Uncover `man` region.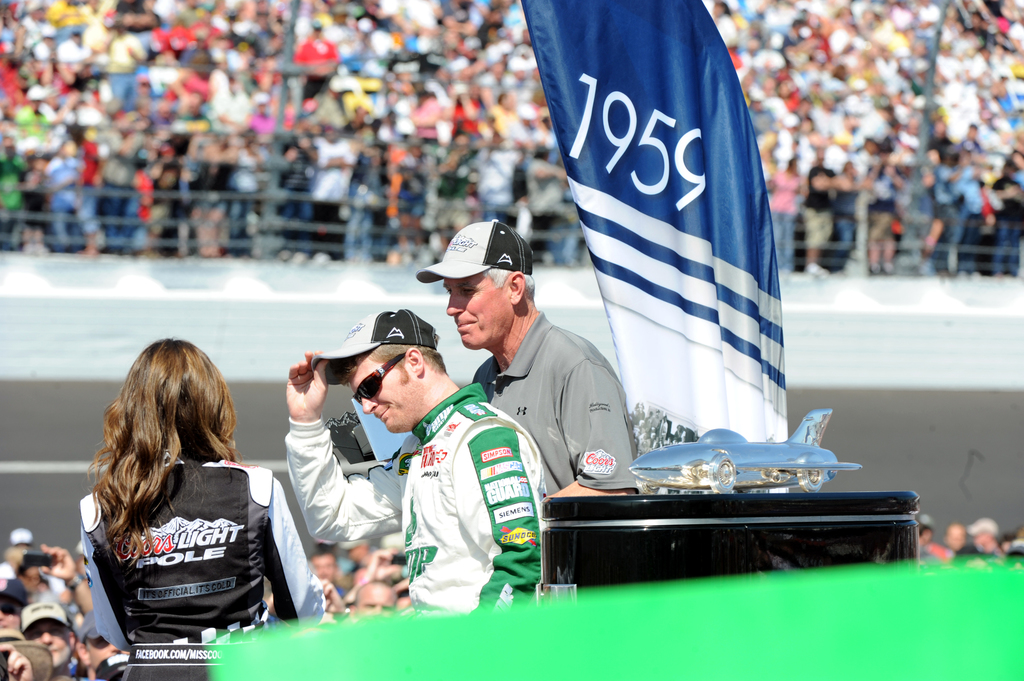
Uncovered: {"x1": 433, "y1": 240, "x2": 644, "y2": 504}.
